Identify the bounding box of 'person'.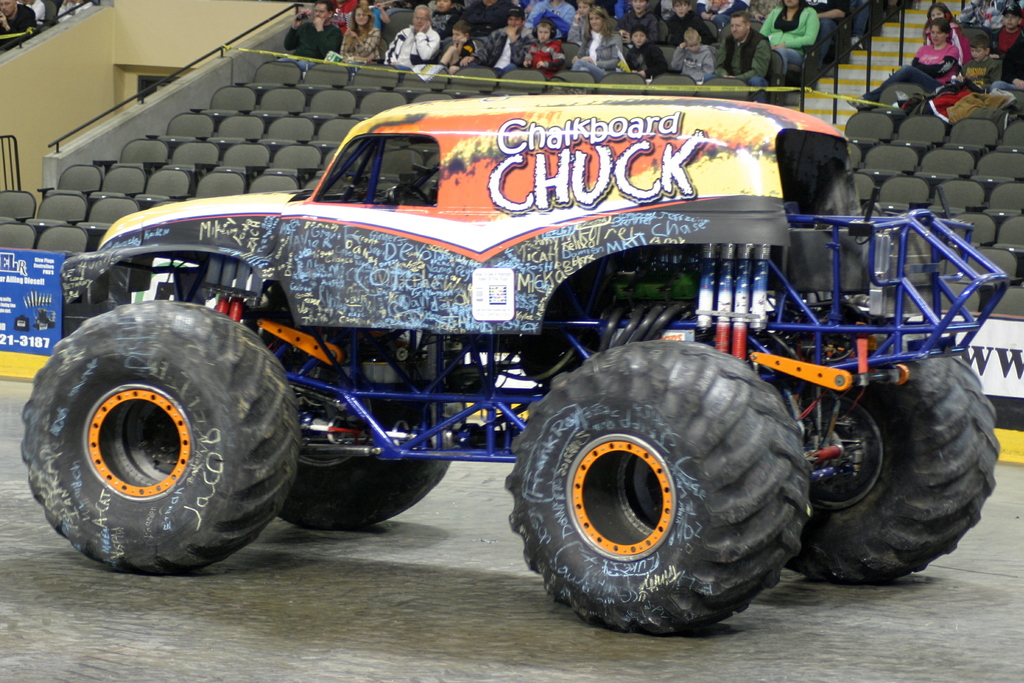
bbox=[988, 1, 1023, 61].
